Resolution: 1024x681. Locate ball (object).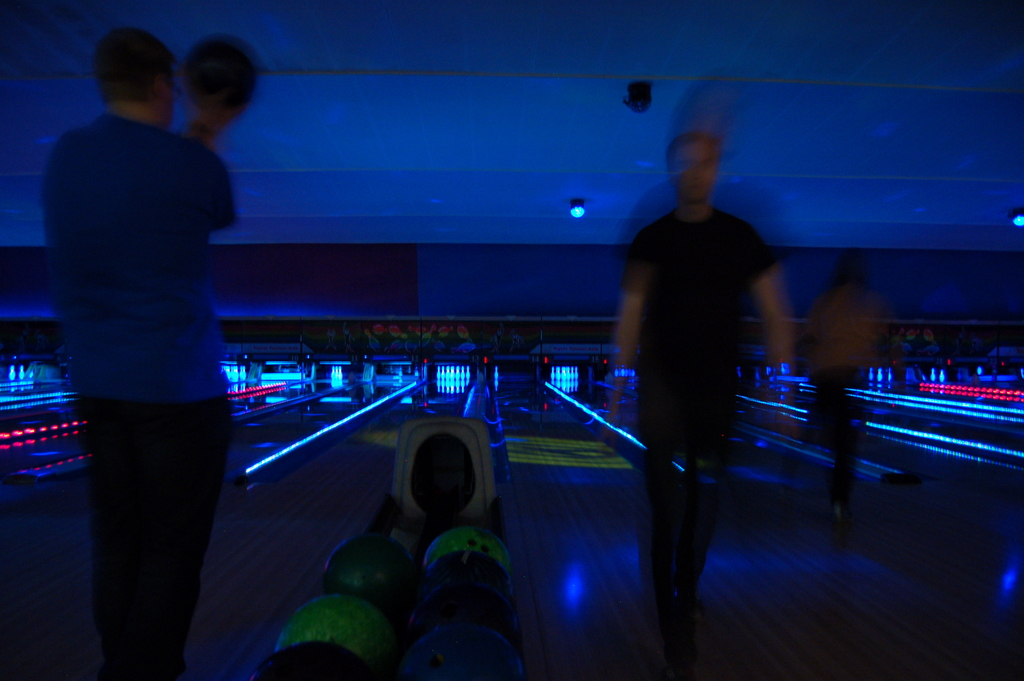
left=273, top=597, right=394, bottom=664.
